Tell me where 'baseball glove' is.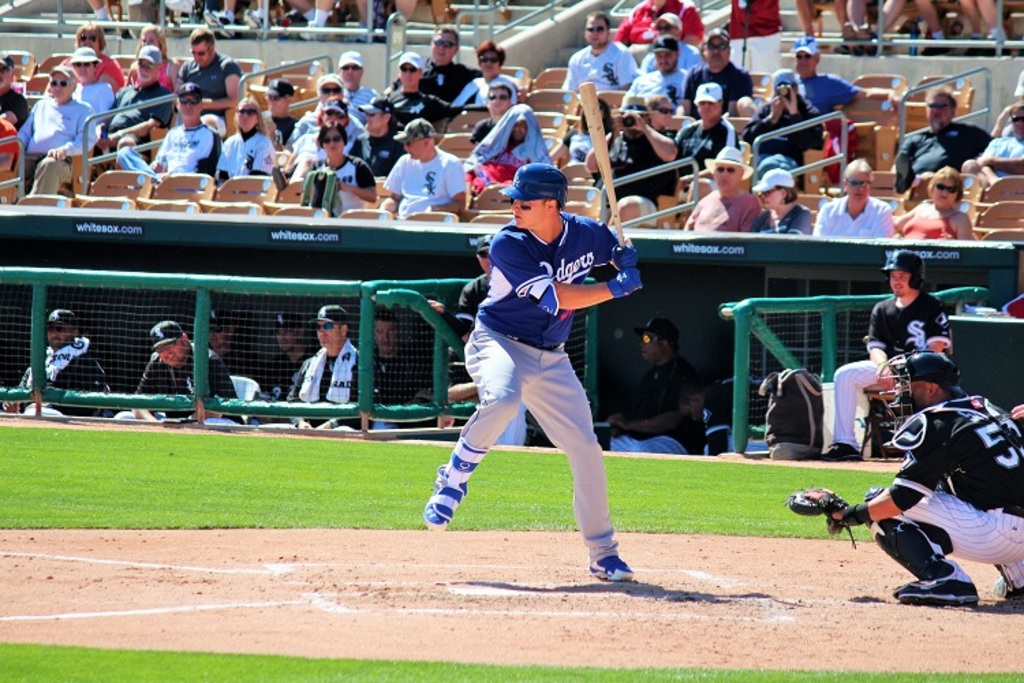
'baseball glove' is at crop(613, 240, 642, 275).
